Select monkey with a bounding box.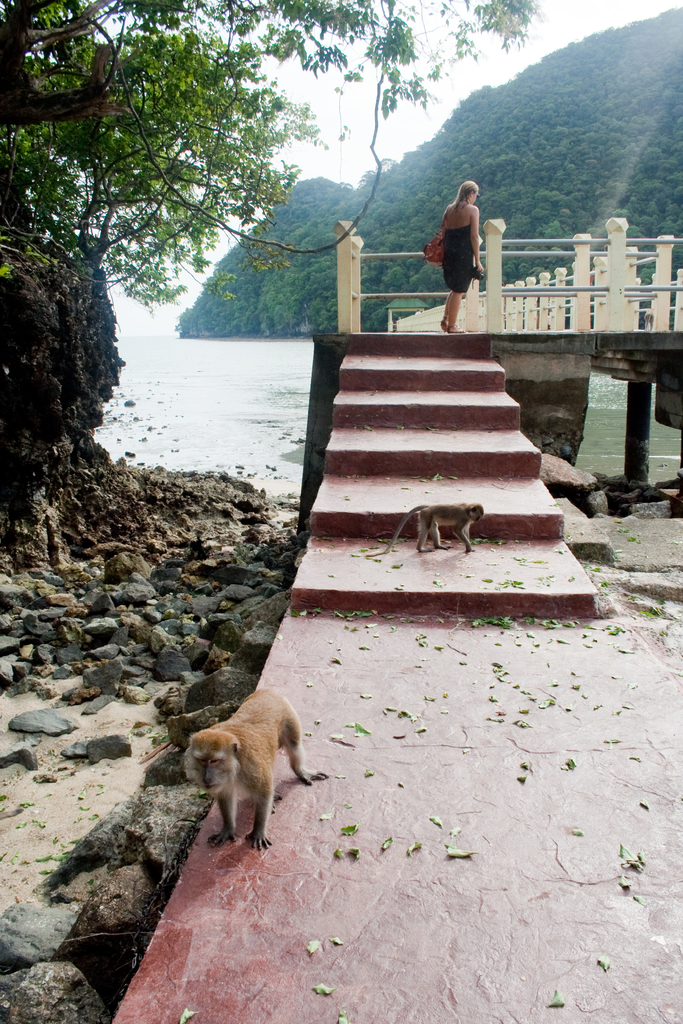
left=174, top=703, right=316, bottom=862.
